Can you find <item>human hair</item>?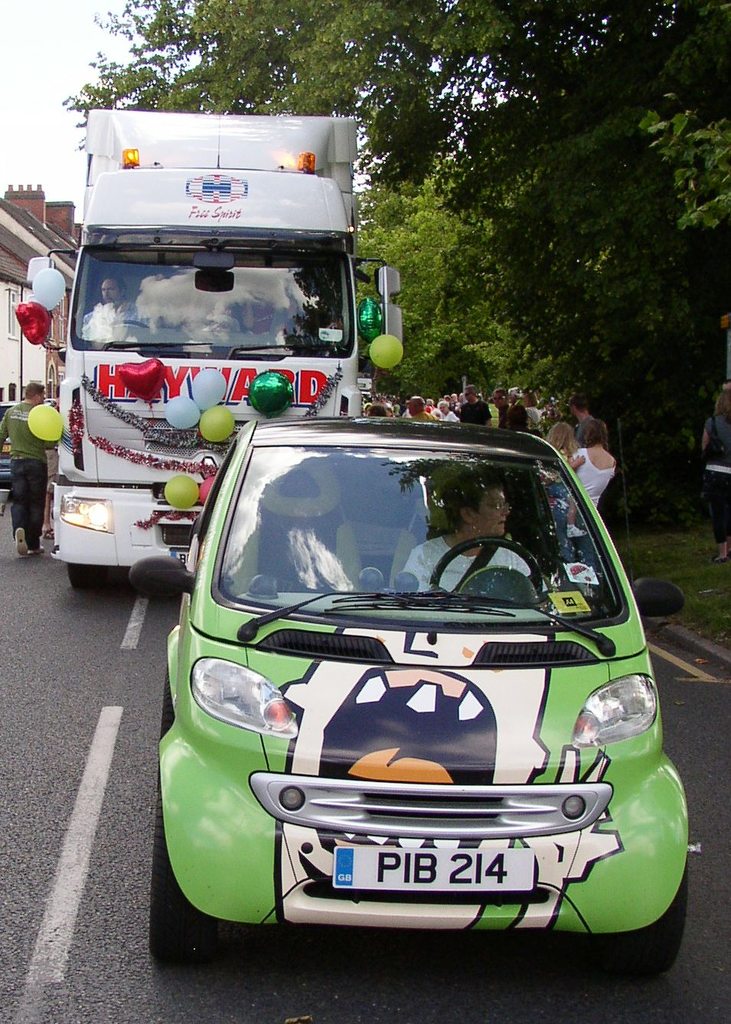
Yes, bounding box: {"left": 367, "top": 404, "right": 388, "bottom": 417}.
